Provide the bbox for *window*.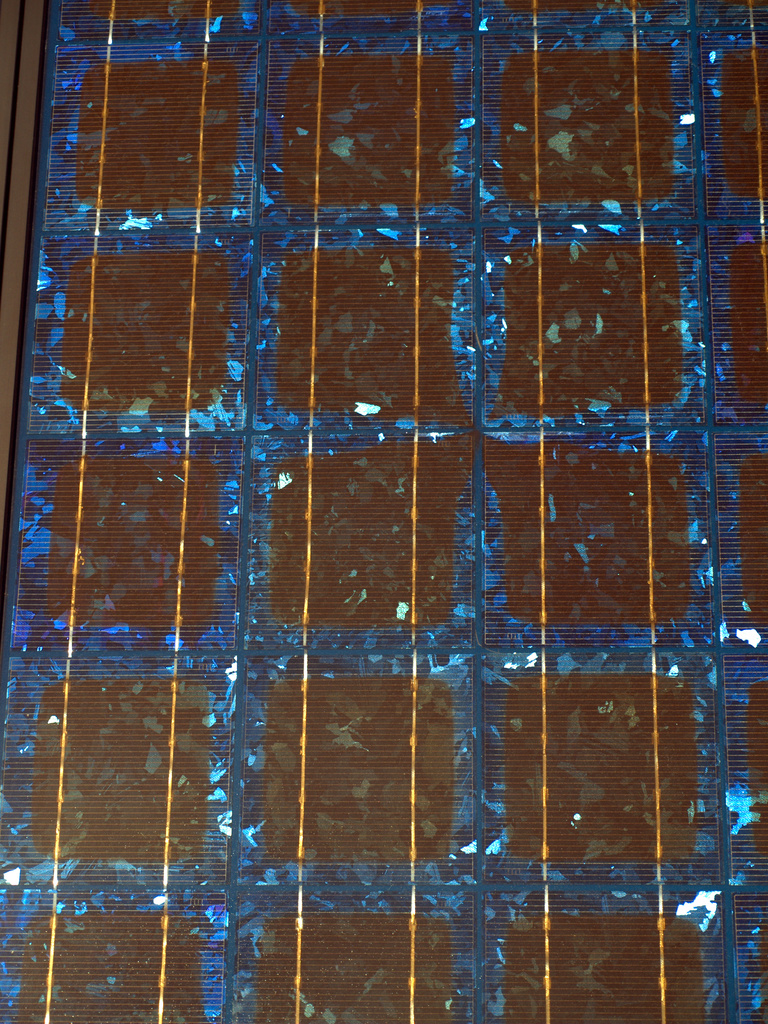
{"x1": 0, "y1": 0, "x2": 767, "y2": 1023}.
